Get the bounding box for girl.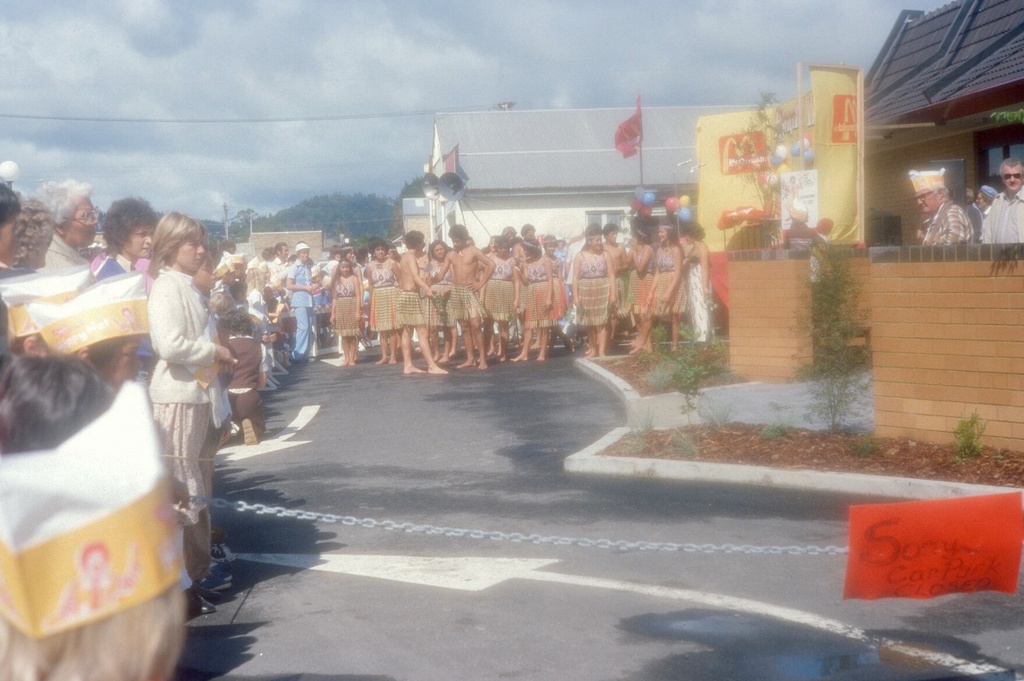
rect(475, 236, 525, 354).
